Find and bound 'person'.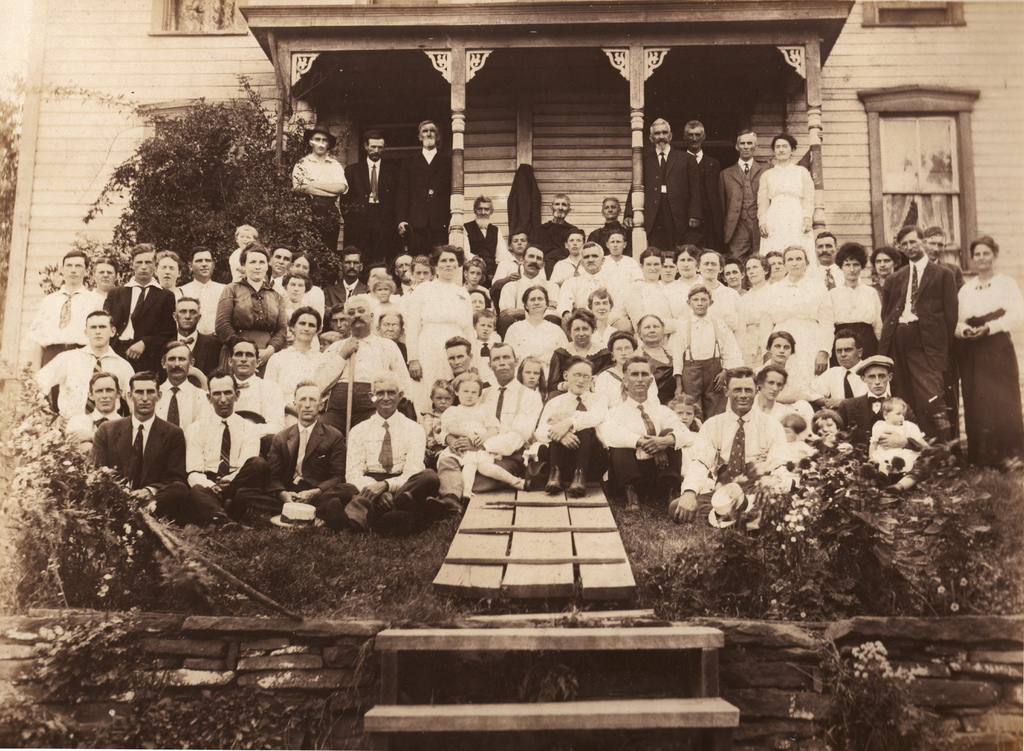
Bound: 668,367,785,522.
